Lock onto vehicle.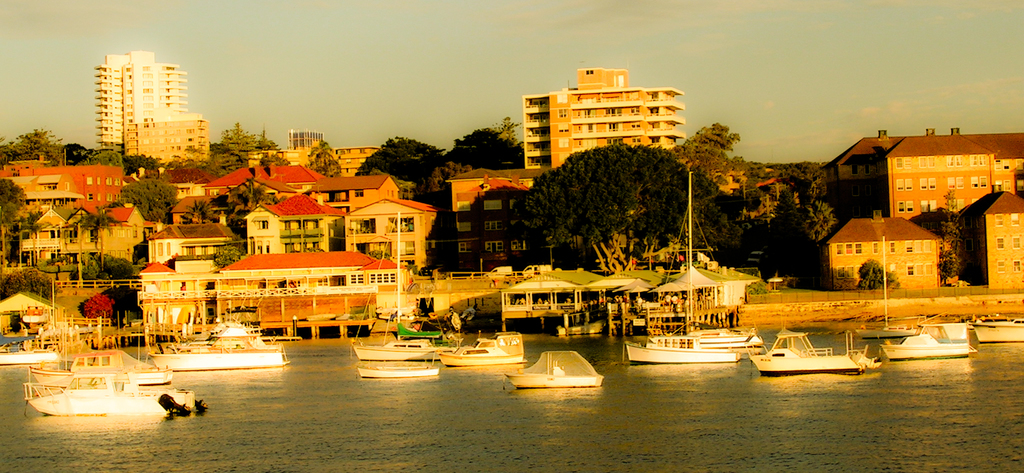
Locked: region(29, 349, 176, 389).
